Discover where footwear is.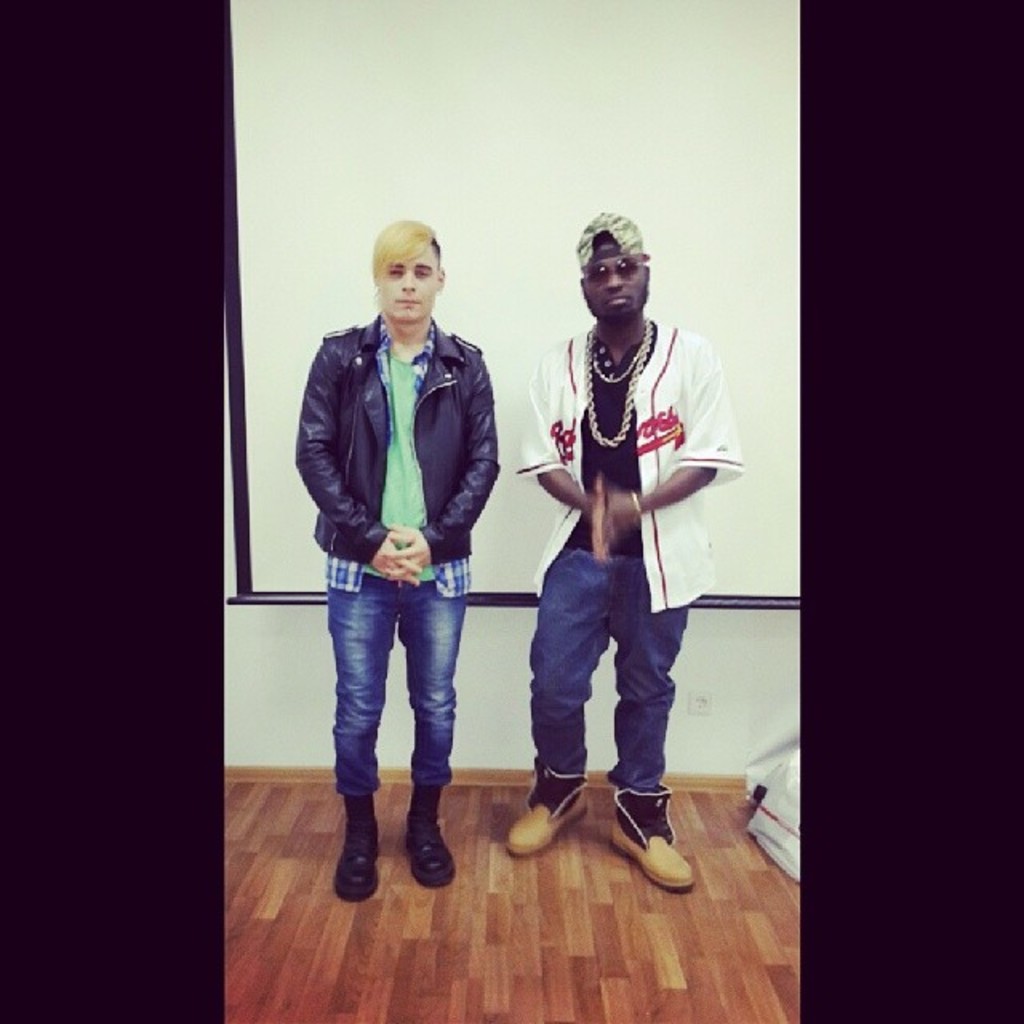
Discovered at locate(613, 821, 698, 885).
